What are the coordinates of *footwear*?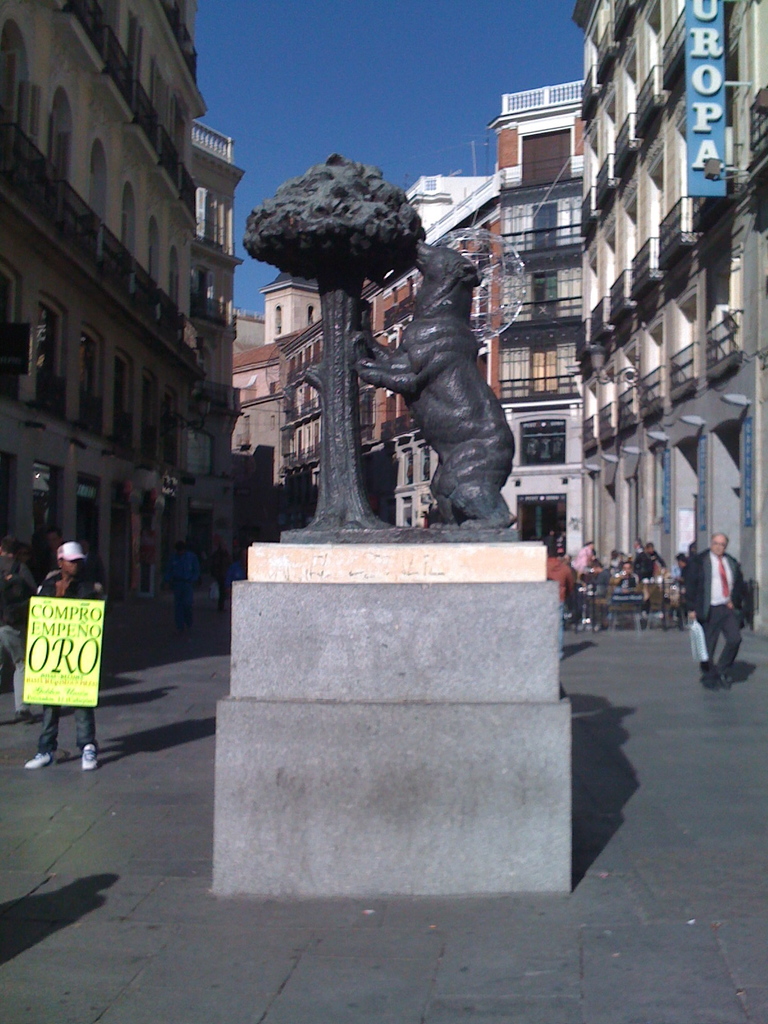
25,753,51,770.
